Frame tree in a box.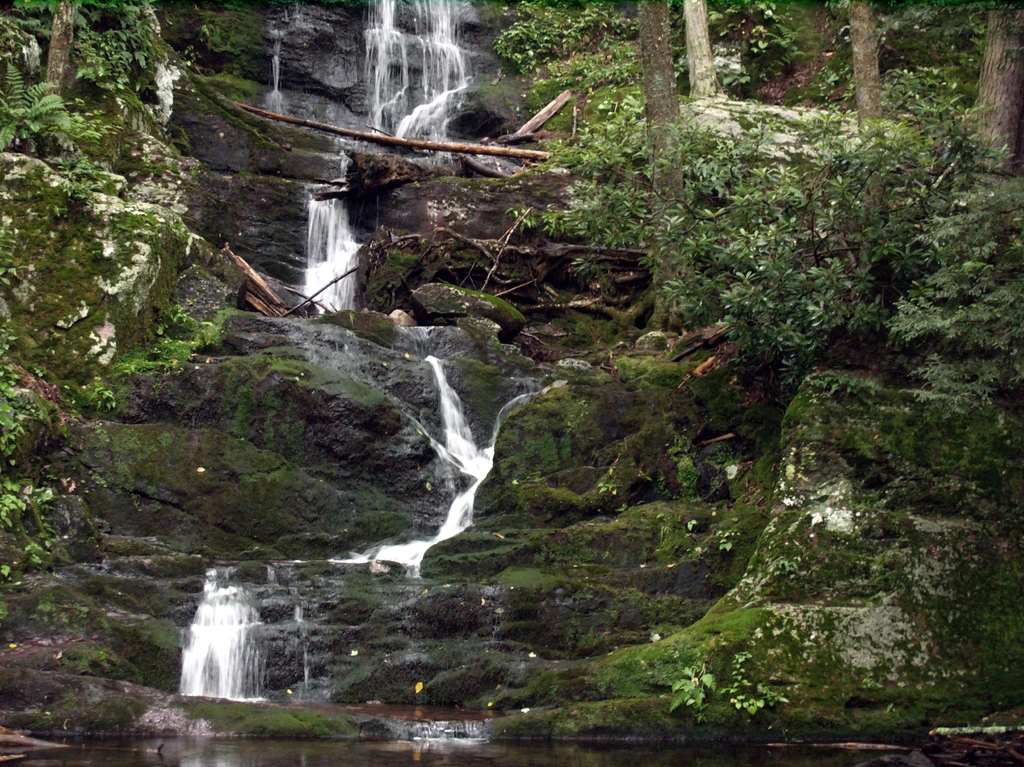
(left=680, top=0, right=725, bottom=104).
